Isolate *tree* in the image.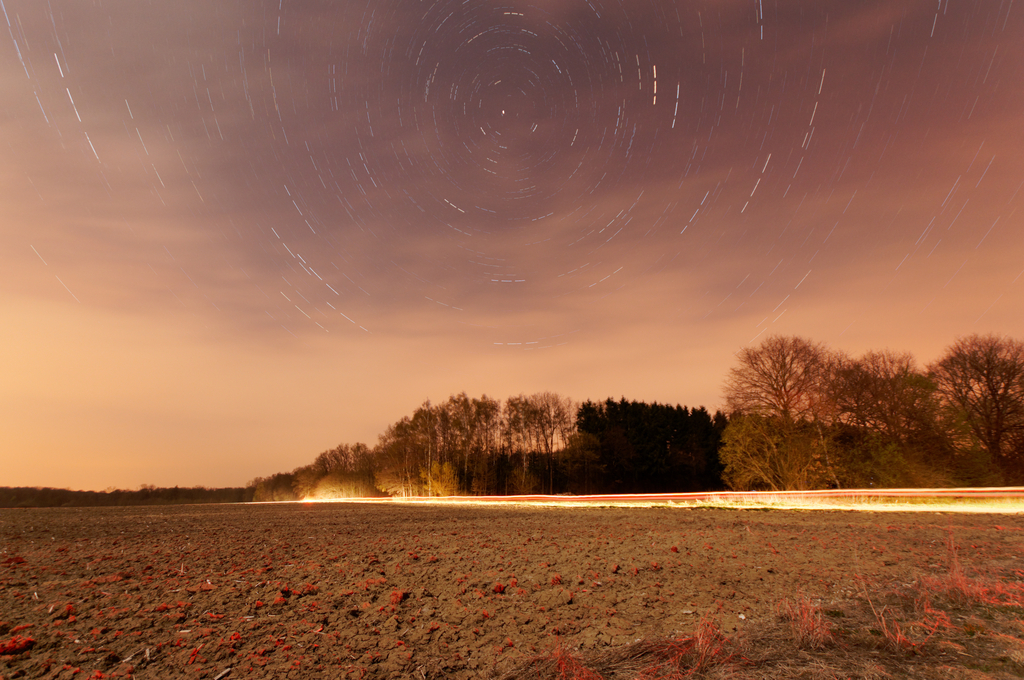
Isolated region: crop(859, 327, 1023, 488).
